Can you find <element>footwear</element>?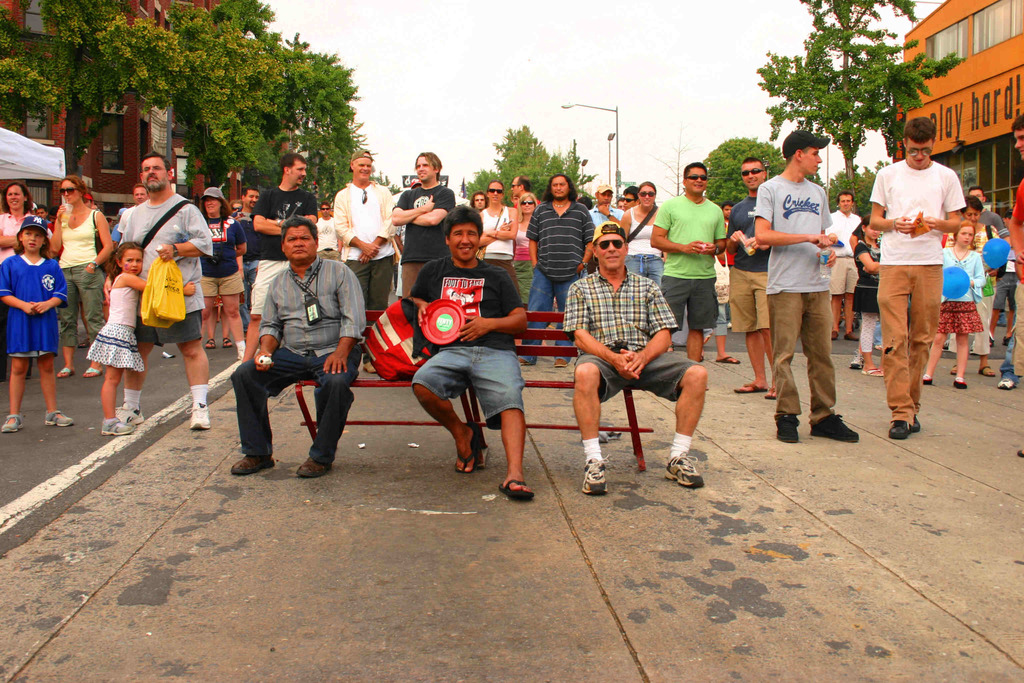
Yes, bounding box: l=774, t=411, r=799, b=445.
